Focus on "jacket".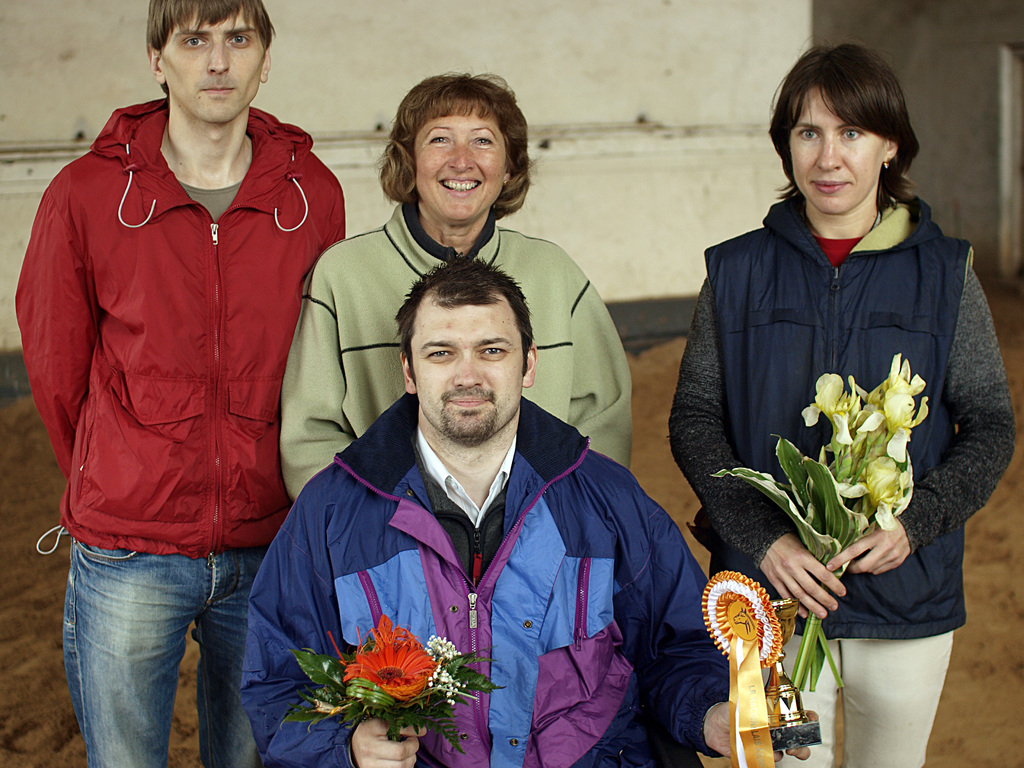
Focused at Rect(28, 52, 328, 547).
